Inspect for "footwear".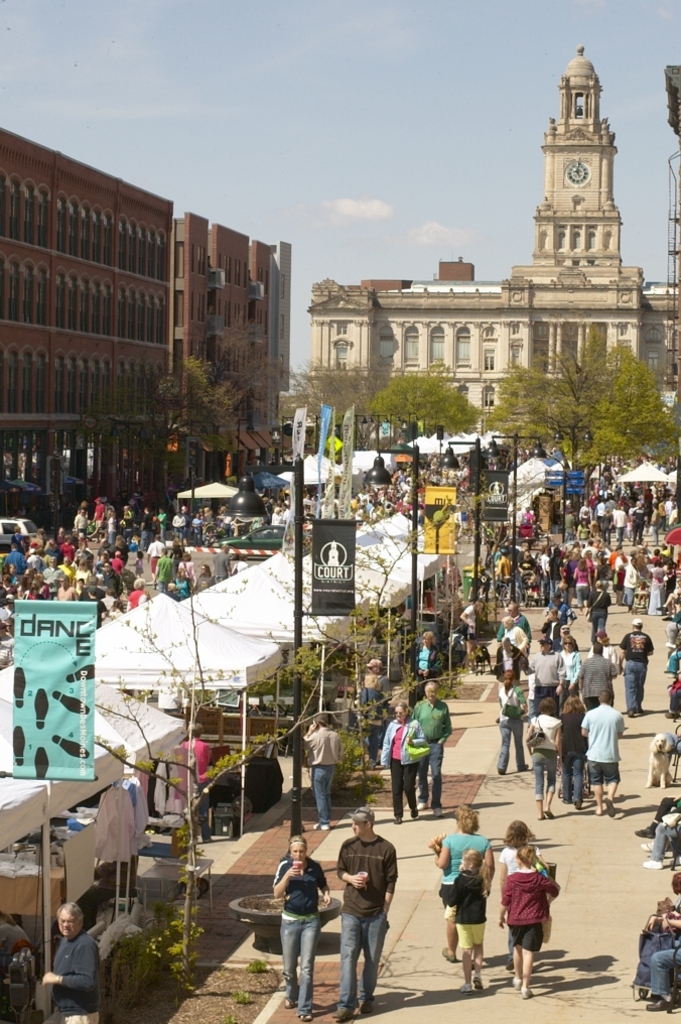
Inspection: box=[285, 996, 294, 1009].
